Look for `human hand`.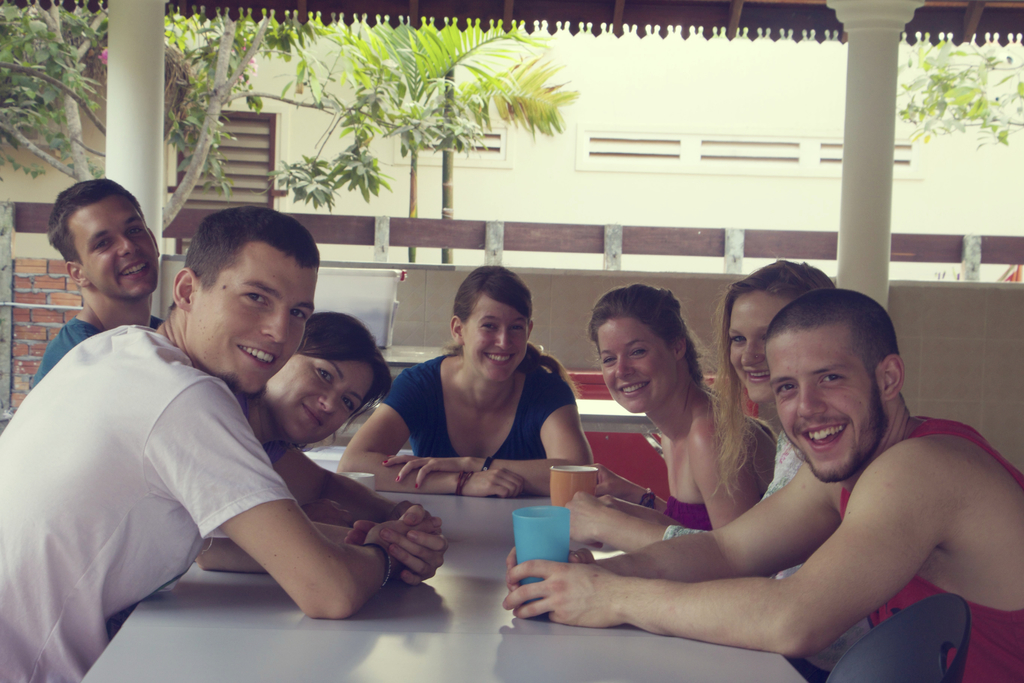
Found: box=[584, 462, 648, 495].
